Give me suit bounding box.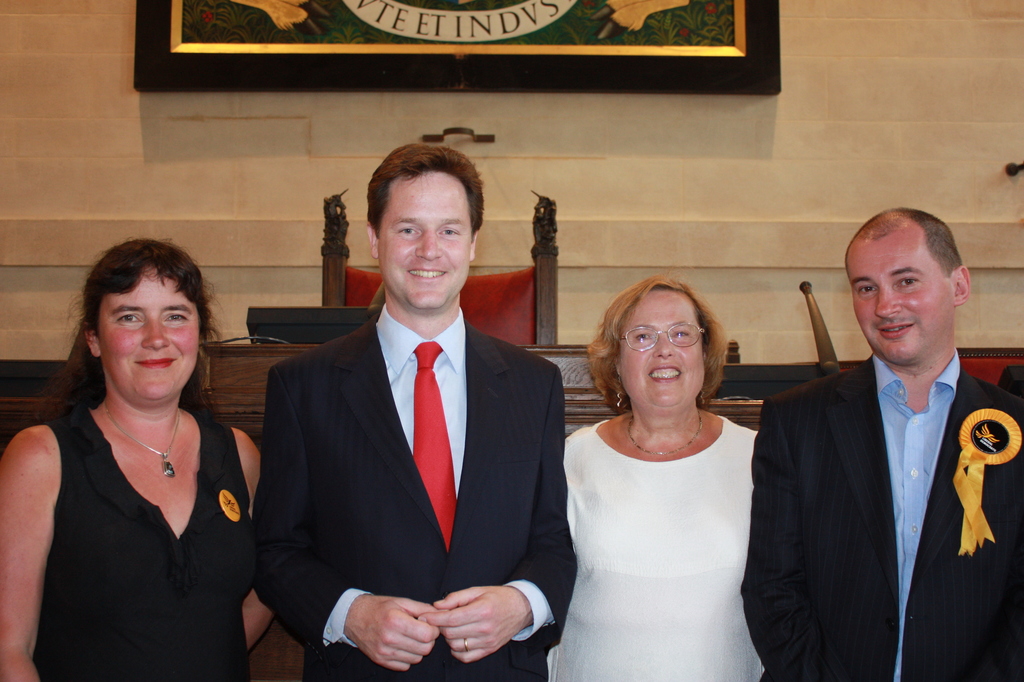
bbox=[738, 352, 1023, 681].
